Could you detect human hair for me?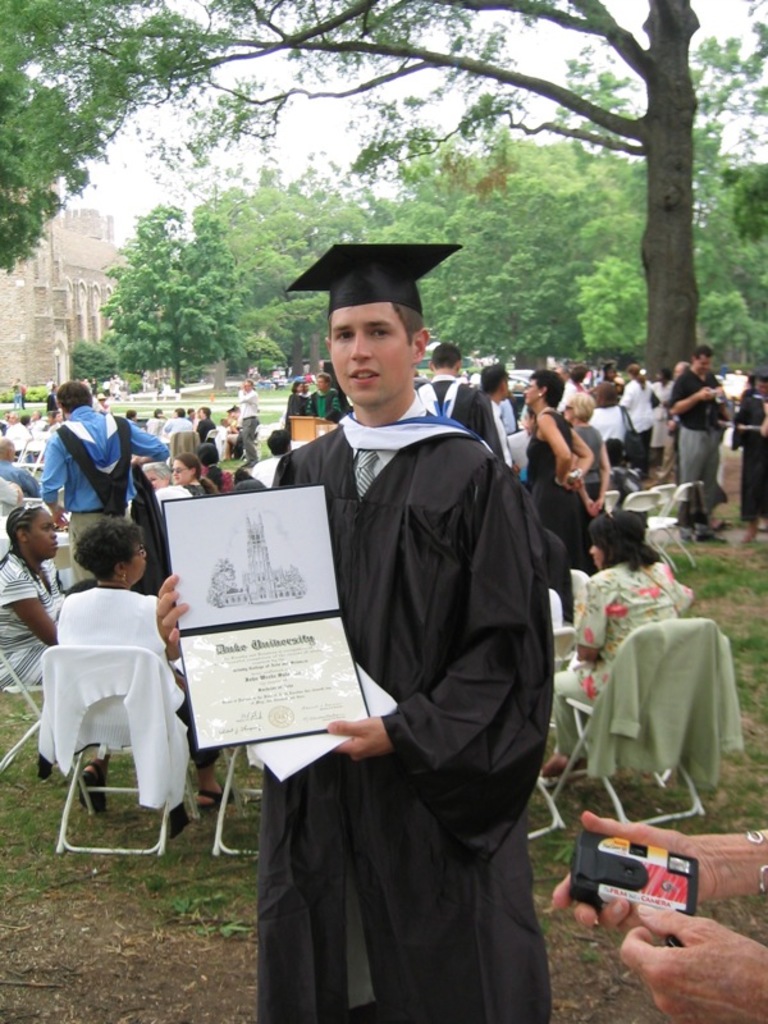
Detection result: <region>576, 392, 598, 417</region>.
